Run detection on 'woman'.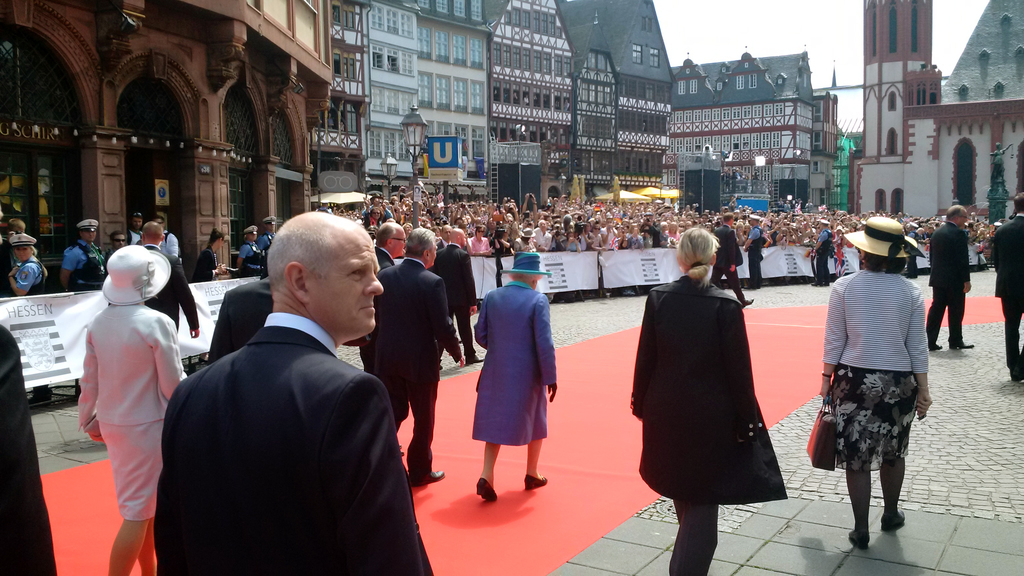
Result: 639,232,786,547.
